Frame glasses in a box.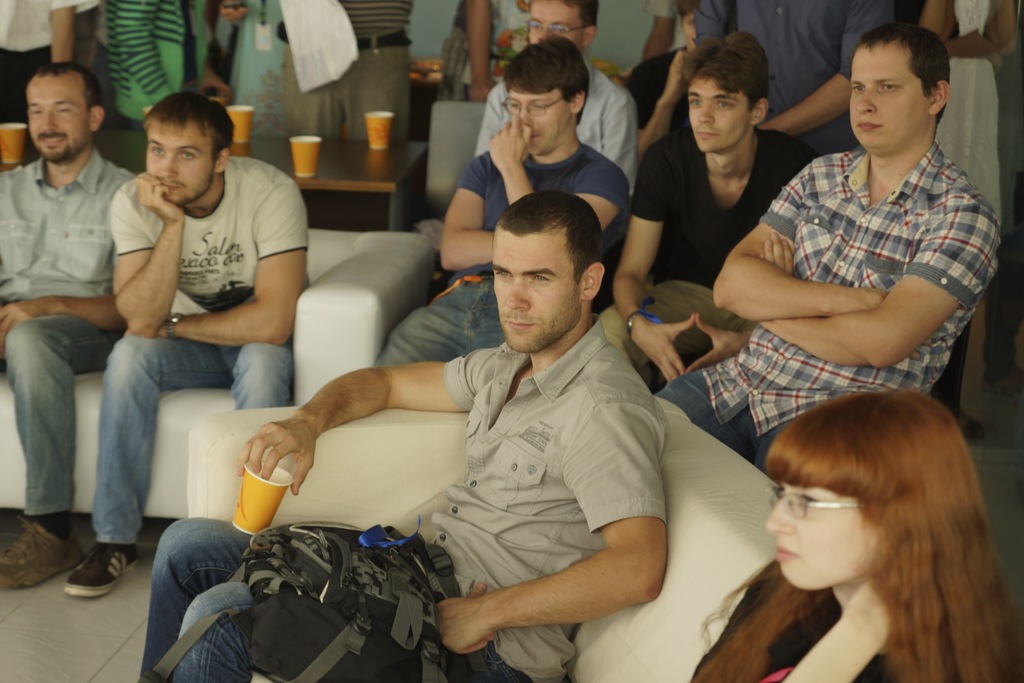
{"left": 522, "top": 14, "right": 588, "bottom": 37}.
